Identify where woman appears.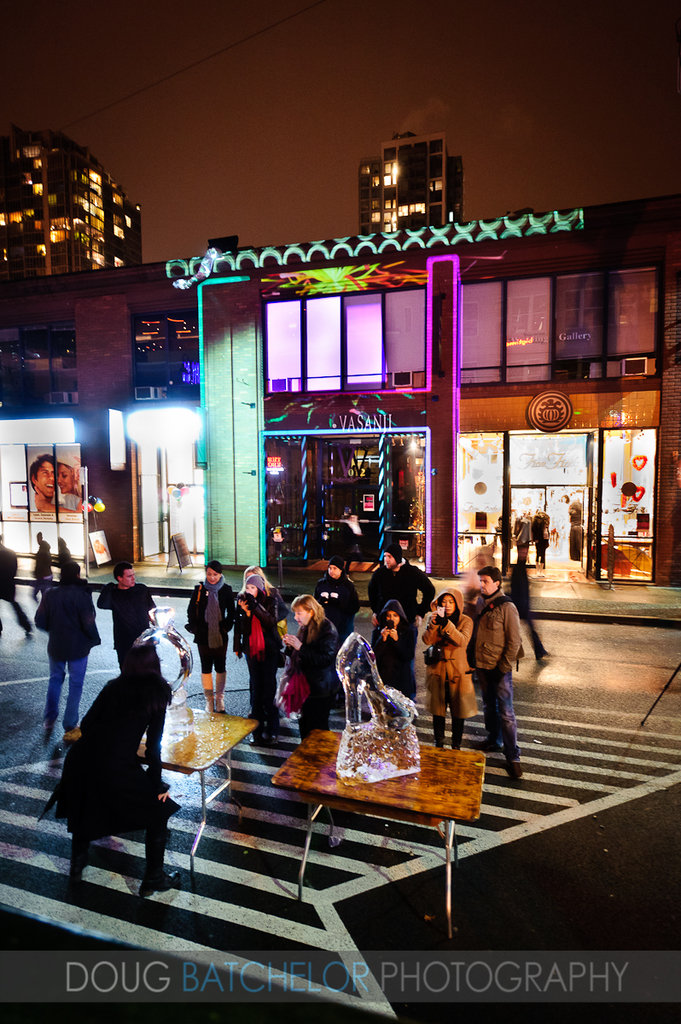
Appears at l=377, t=593, r=415, b=719.
